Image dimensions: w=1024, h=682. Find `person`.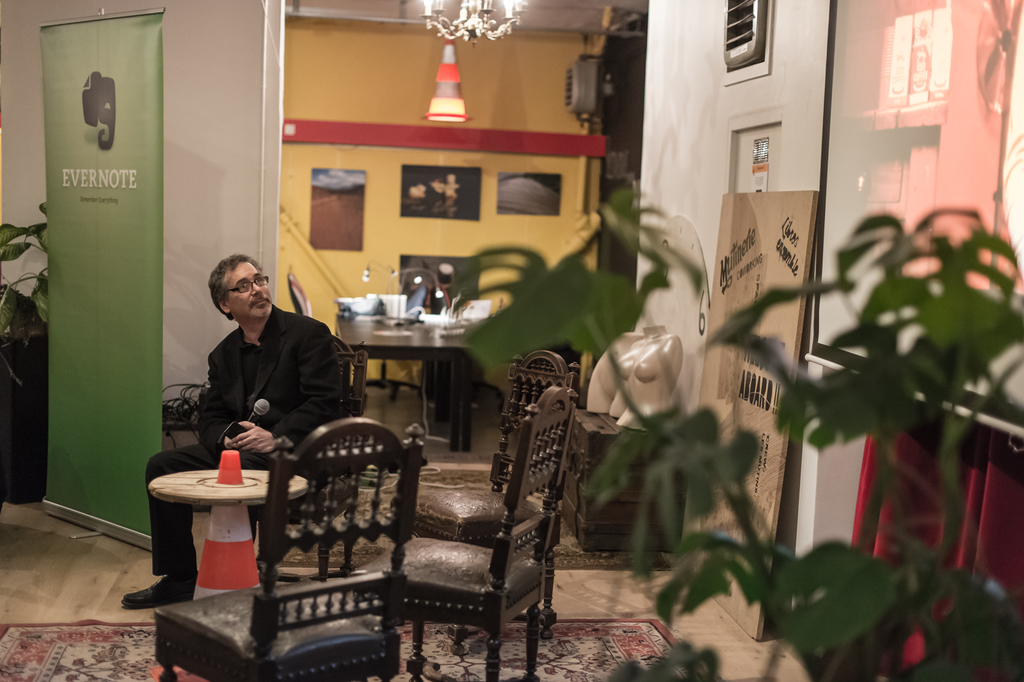
left=122, top=256, right=345, bottom=608.
